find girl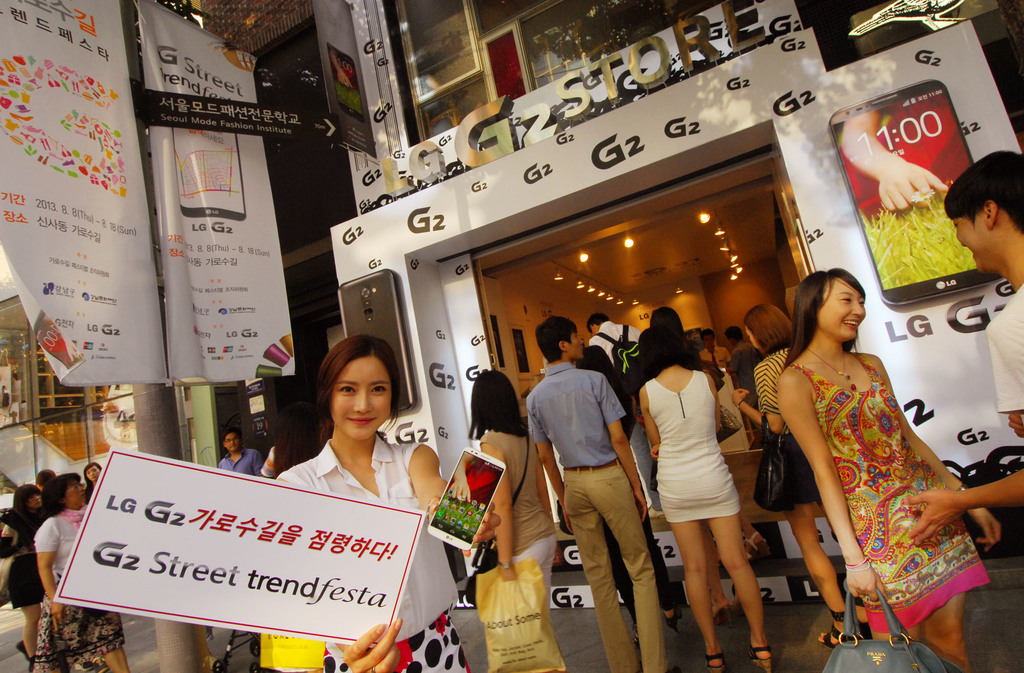
(left=639, top=323, right=770, bottom=672)
